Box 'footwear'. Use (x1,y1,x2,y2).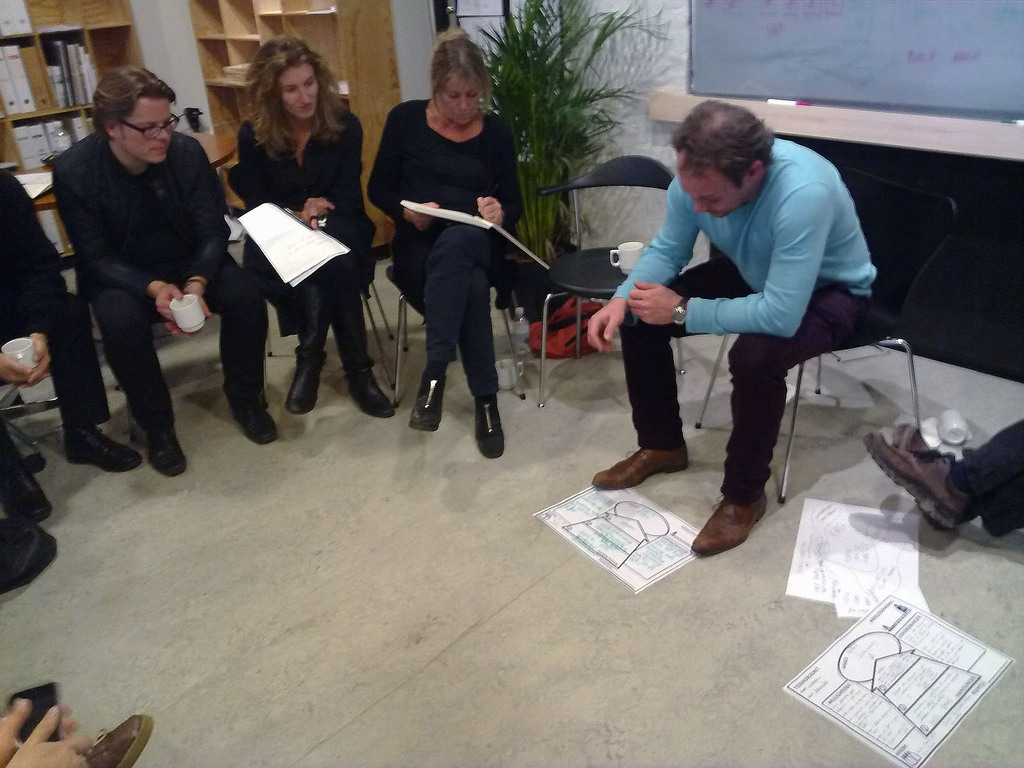
(286,284,327,415).
